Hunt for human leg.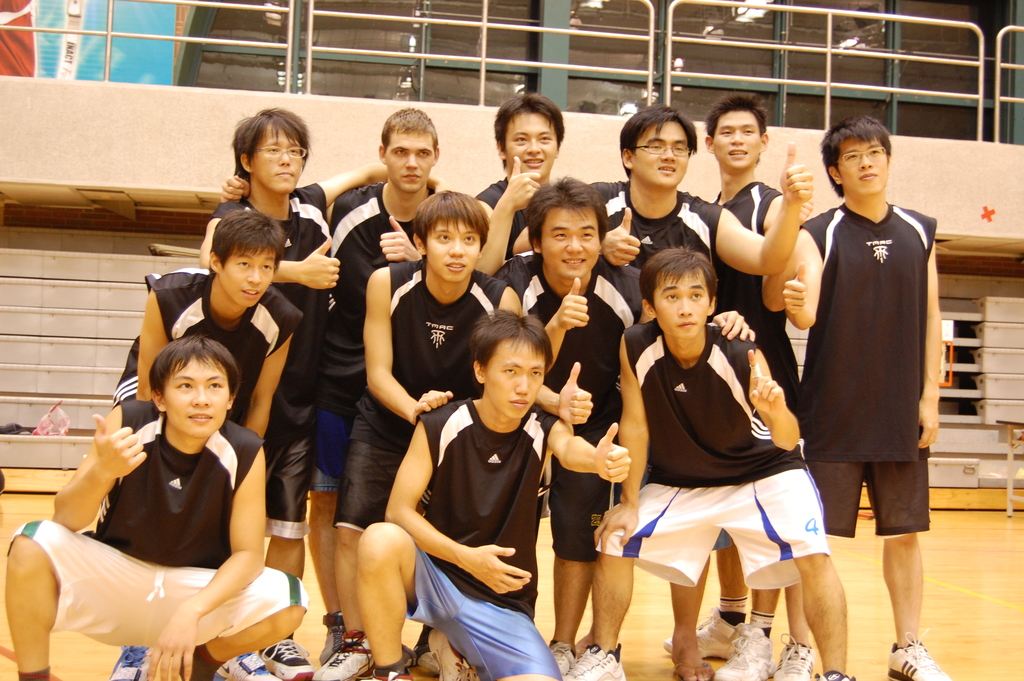
Hunted down at x1=591, y1=536, x2=635, y2=680.
